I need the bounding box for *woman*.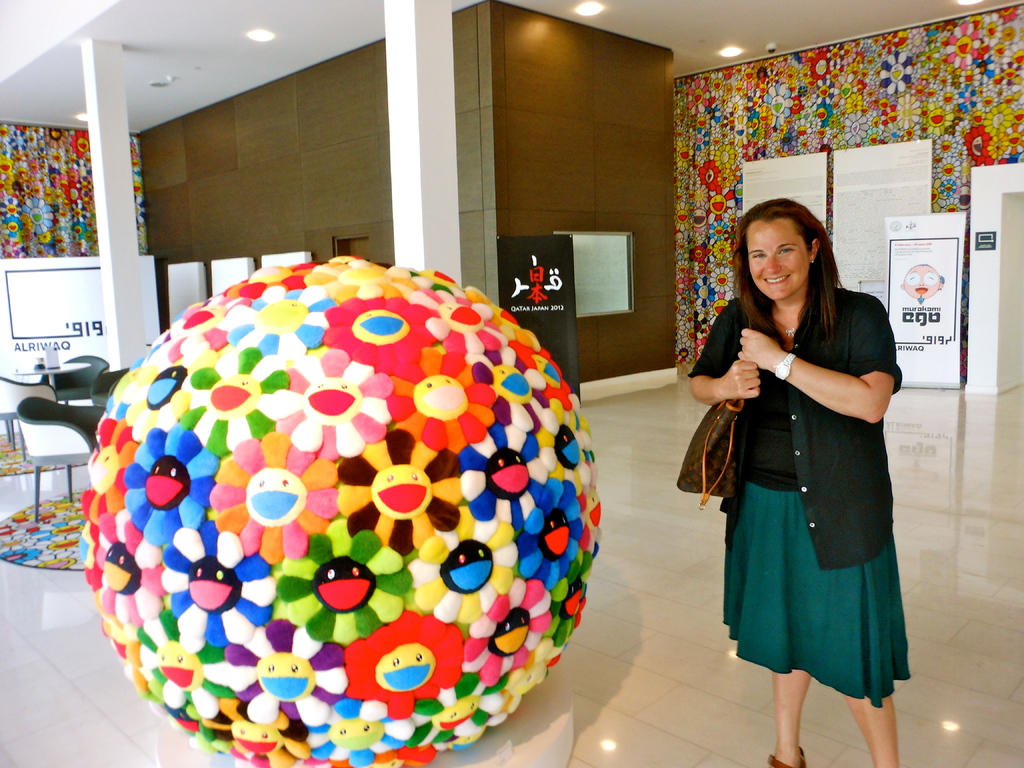
Here it is: {"x1": 692, "y1": 203, "x2": 908, "y2": 737}.
